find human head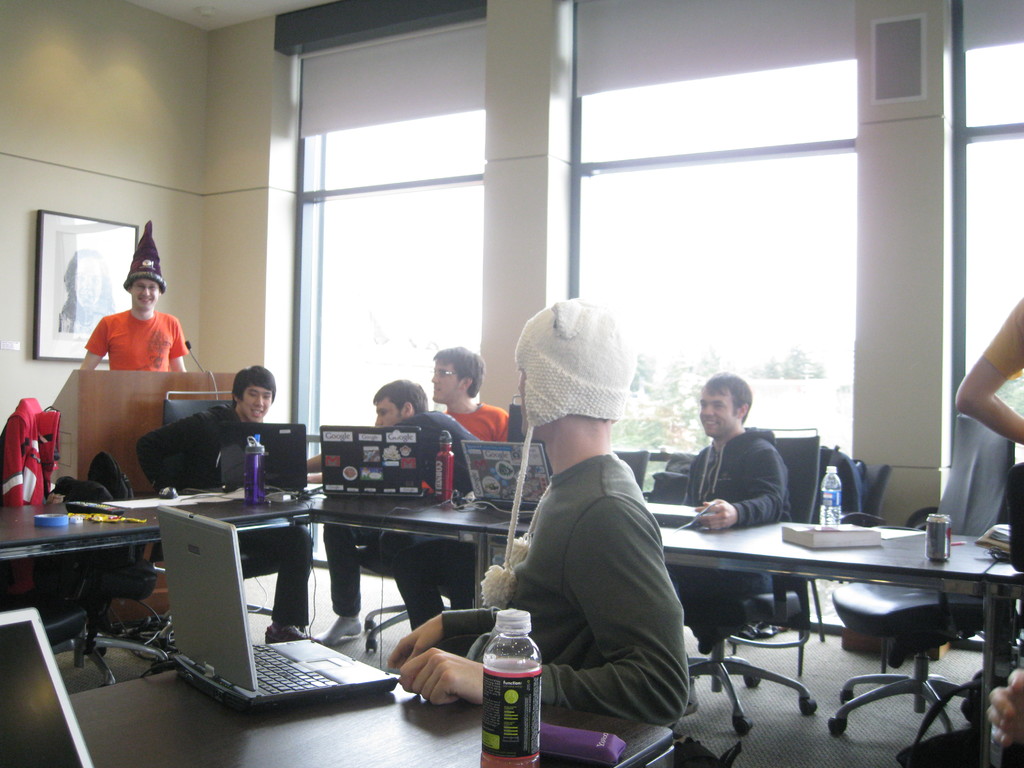
bbox(229, 363, 278, 426)
